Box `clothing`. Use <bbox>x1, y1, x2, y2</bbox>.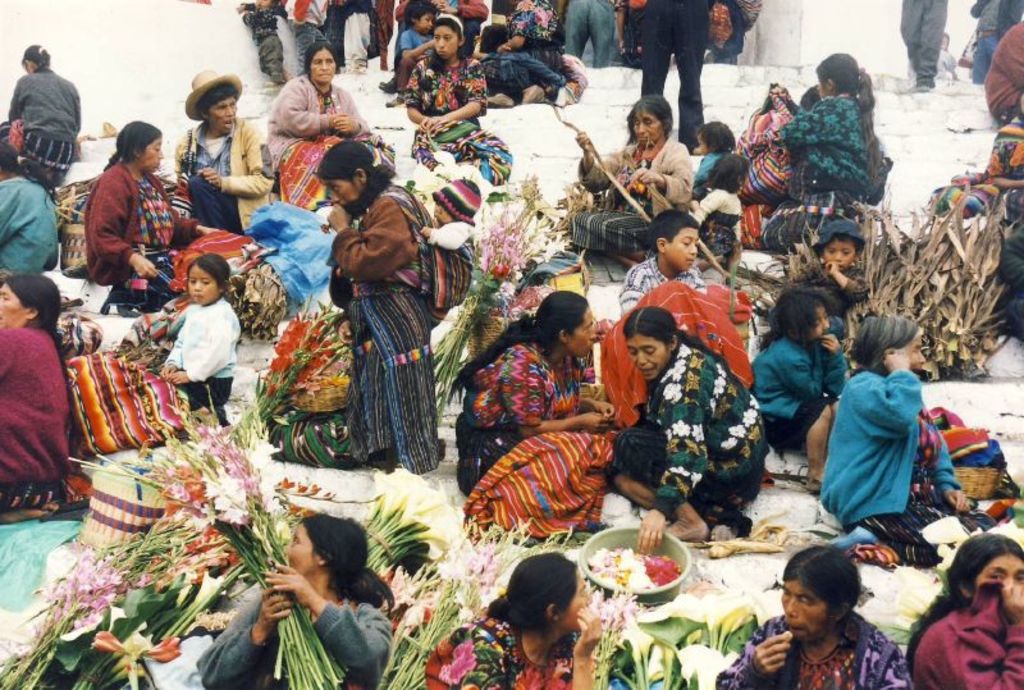
<bbox>905, 581, 1023, 689</bbox>.
